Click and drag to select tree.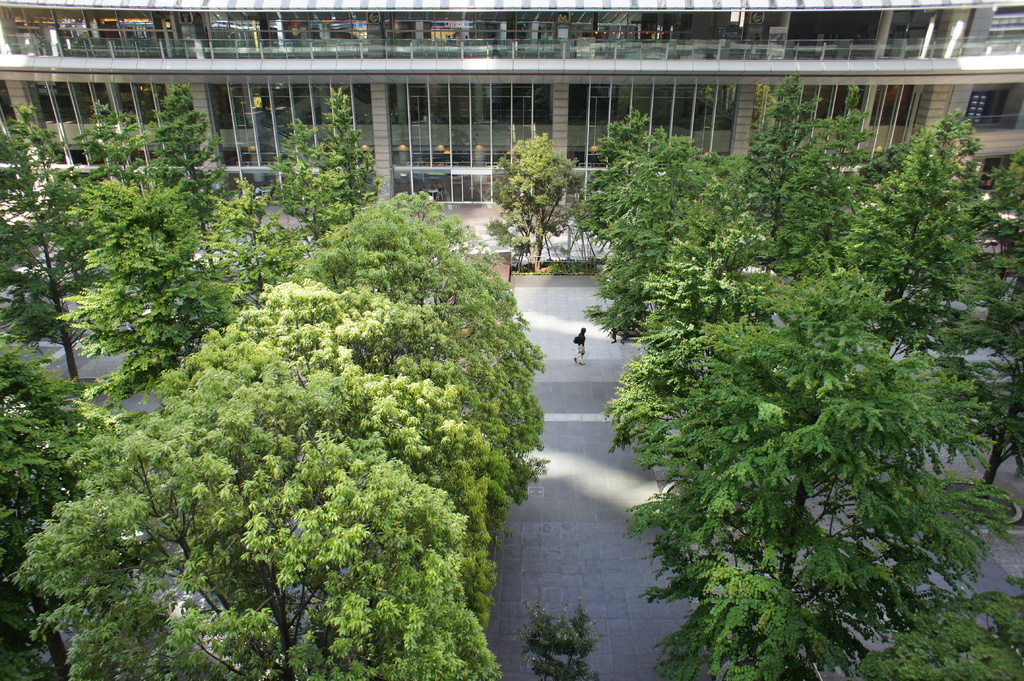
Selection: (x1=841, y1=101, x2=1018, y2=377).
